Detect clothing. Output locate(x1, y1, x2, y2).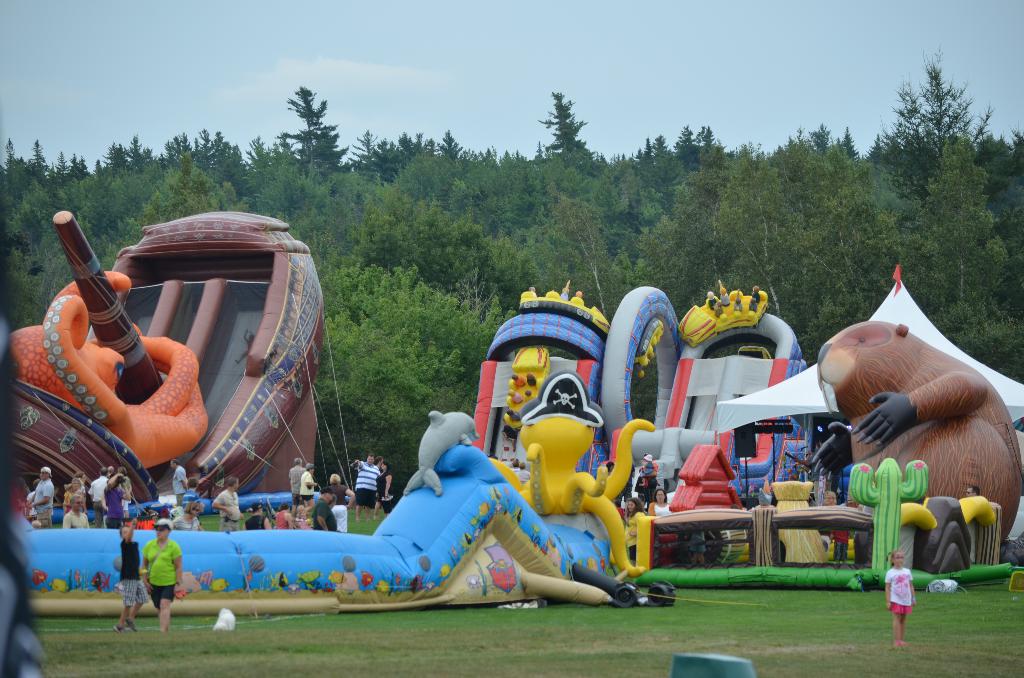
locate(172, 462, 186, 504).
